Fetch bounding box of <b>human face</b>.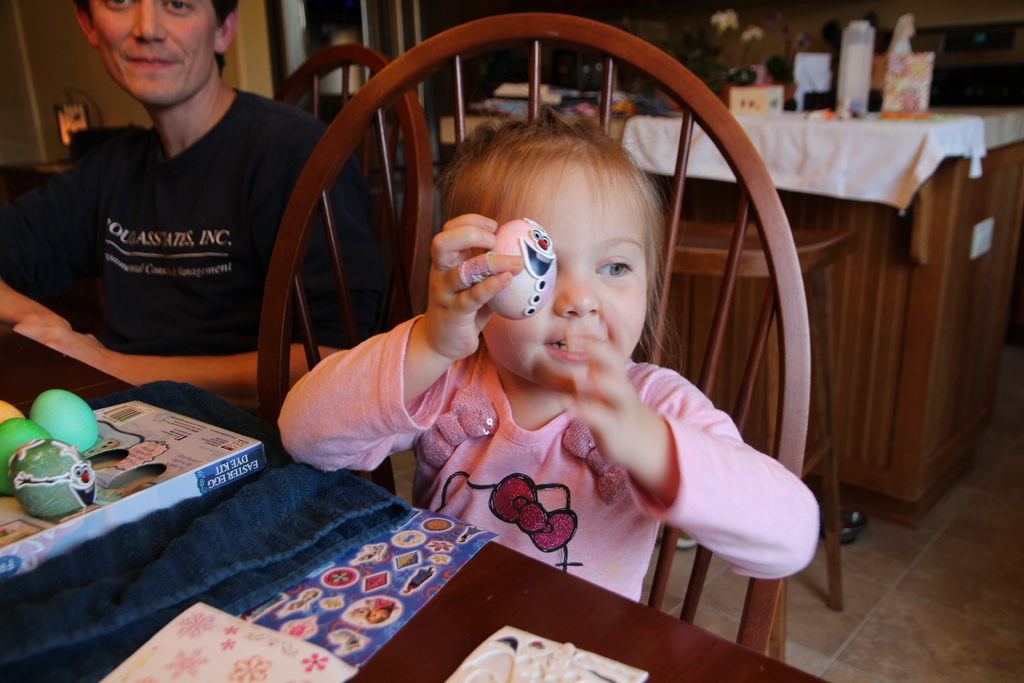
Bbox: {"left": 79, "top": 0, "right": 234, "bottom": 104}.
